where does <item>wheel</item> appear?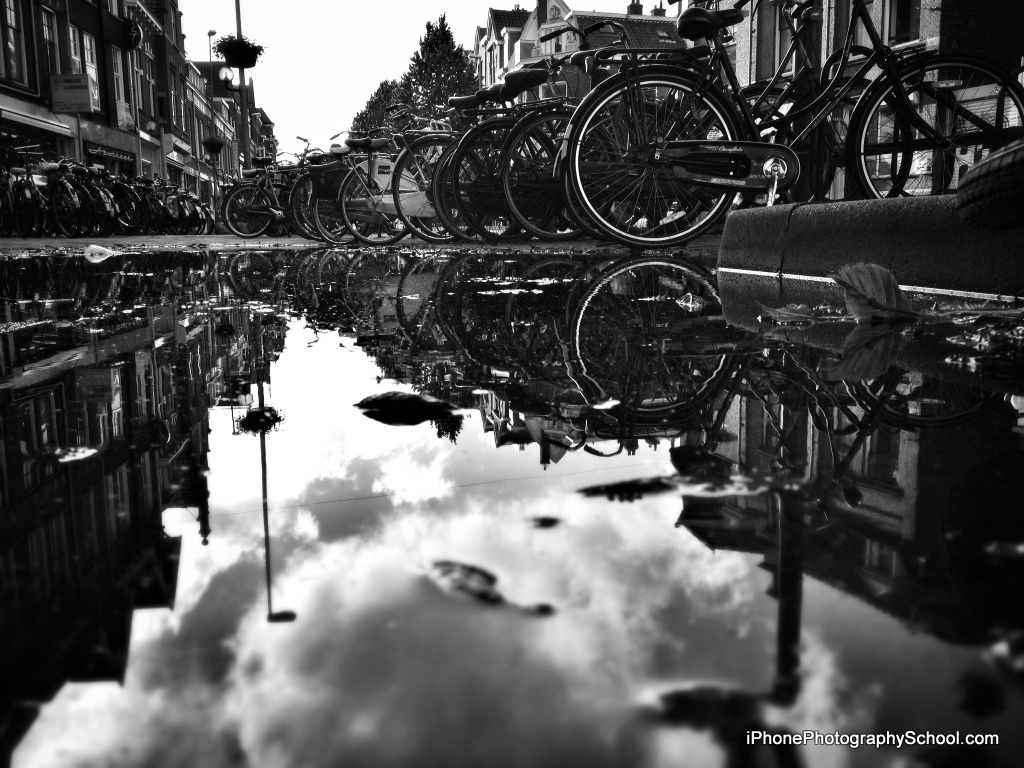
Appears at [454,120,535,236].
